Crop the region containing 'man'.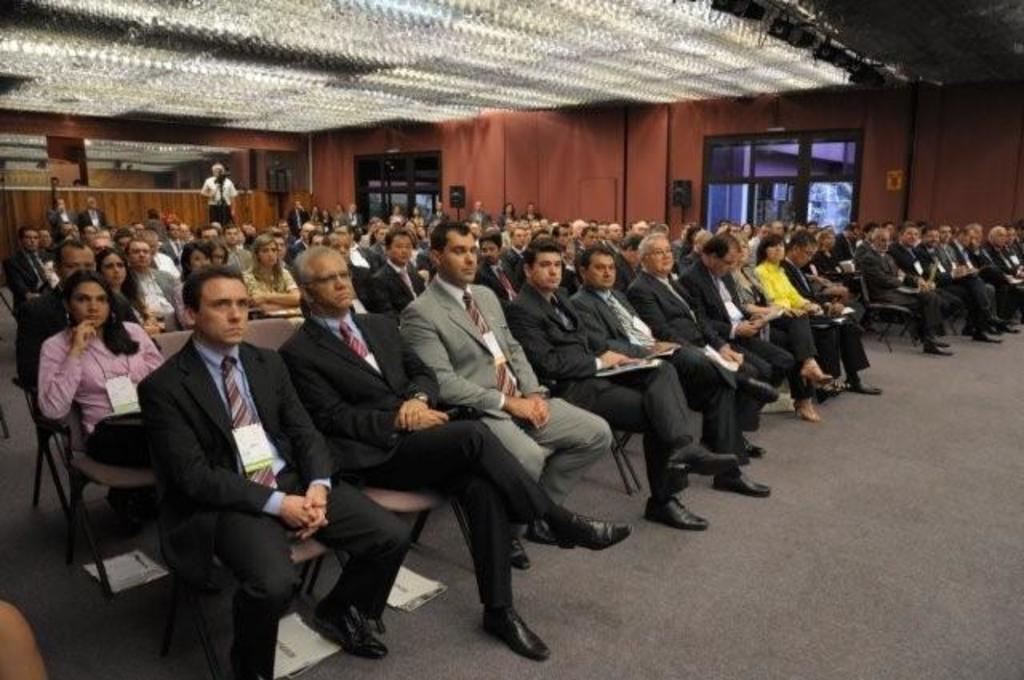
Crop region: x1=1006 y1=224 x2=1018 y2=270.
